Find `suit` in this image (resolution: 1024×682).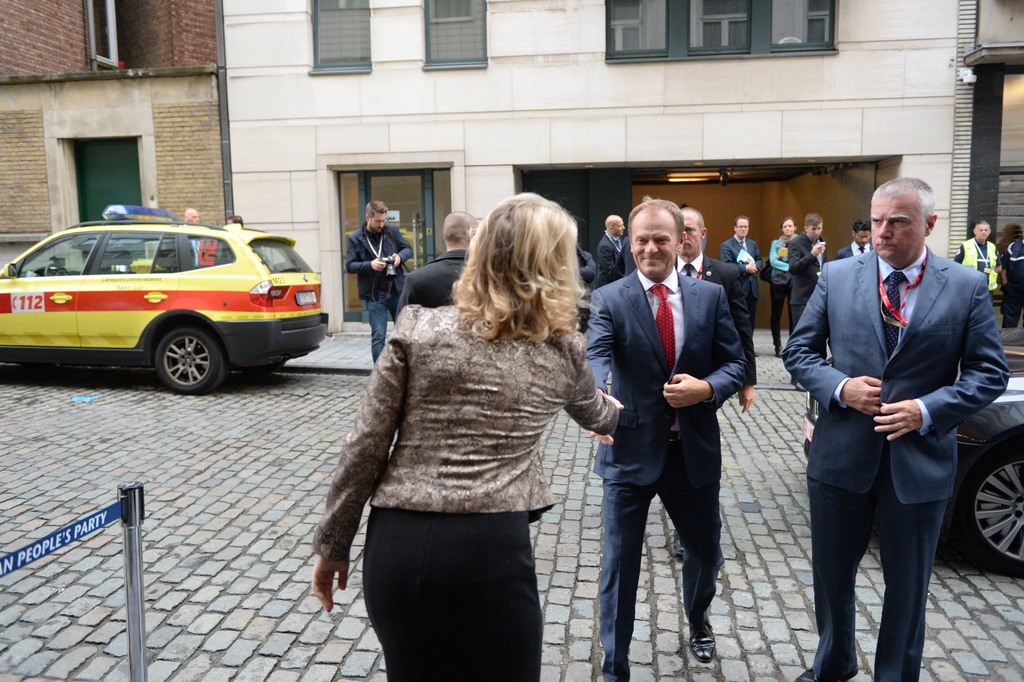
bbox=(835, 244, 873, 257).
